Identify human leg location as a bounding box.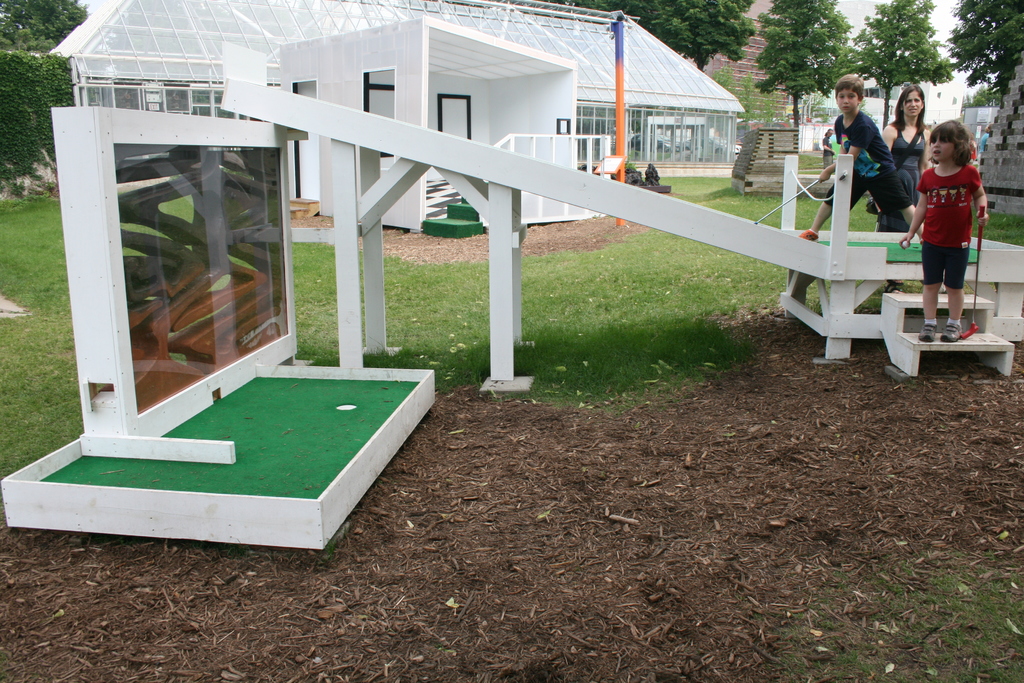
[900,201,927,234].
